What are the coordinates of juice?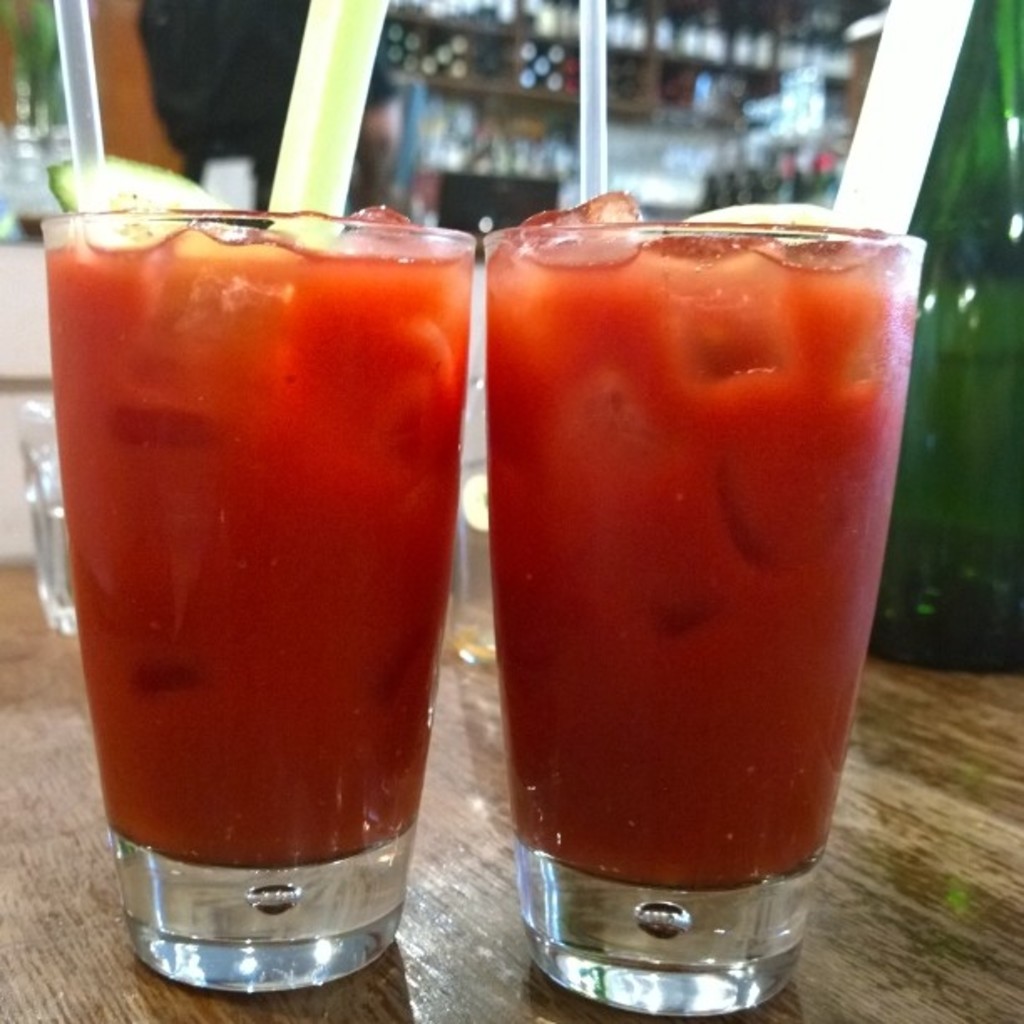
box(484, 223, 905, 892).
